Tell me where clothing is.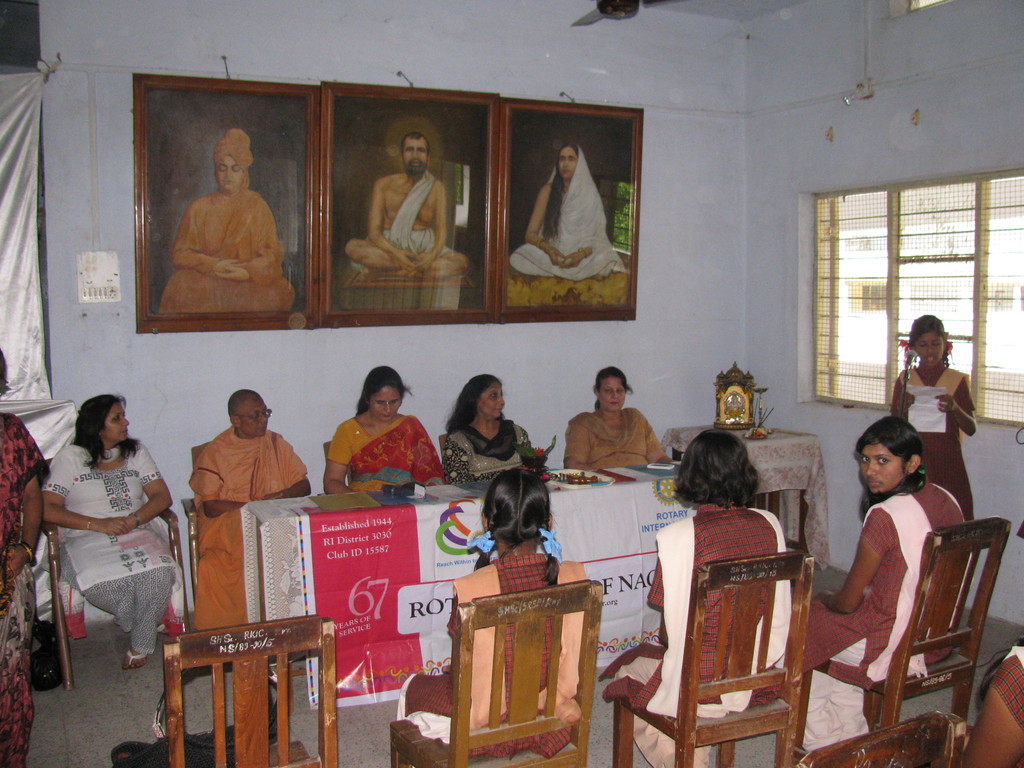
clothing is at 449:417:530:484.
